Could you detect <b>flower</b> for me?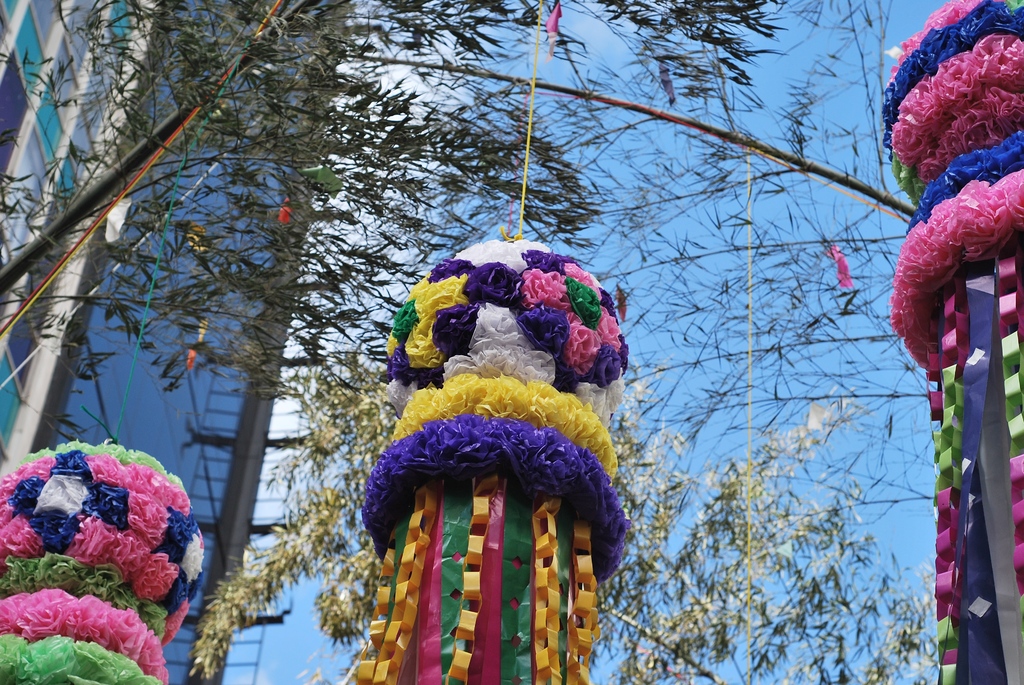
Detection result: <box>460,262,529,309</box>.
